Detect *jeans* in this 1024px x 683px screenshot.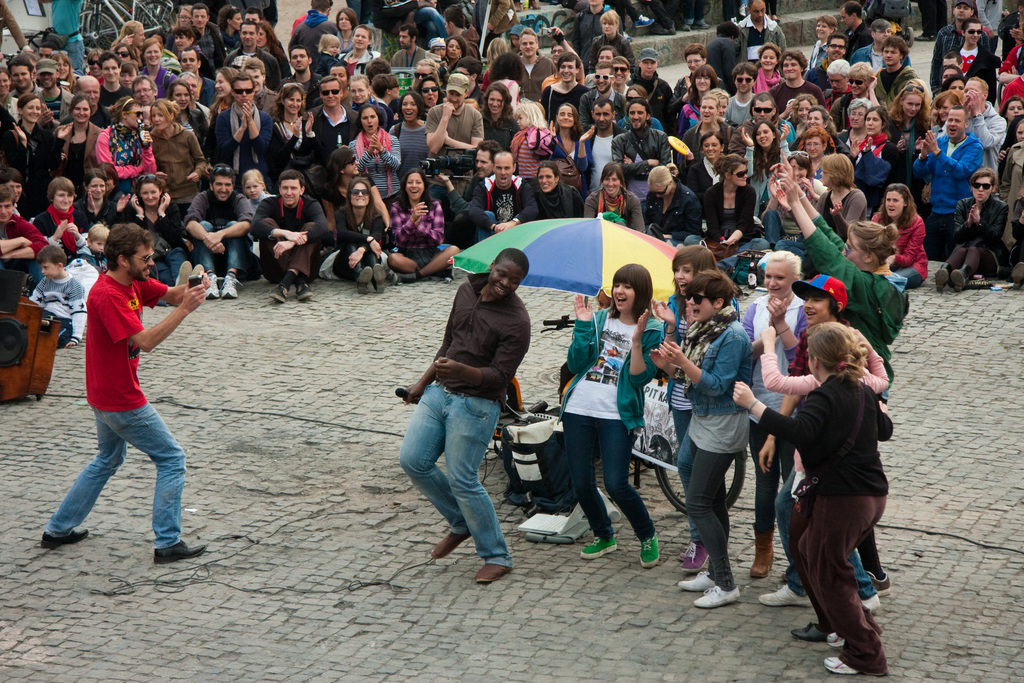
Detection: [left=671, top=408, right=696, bottom=541].
